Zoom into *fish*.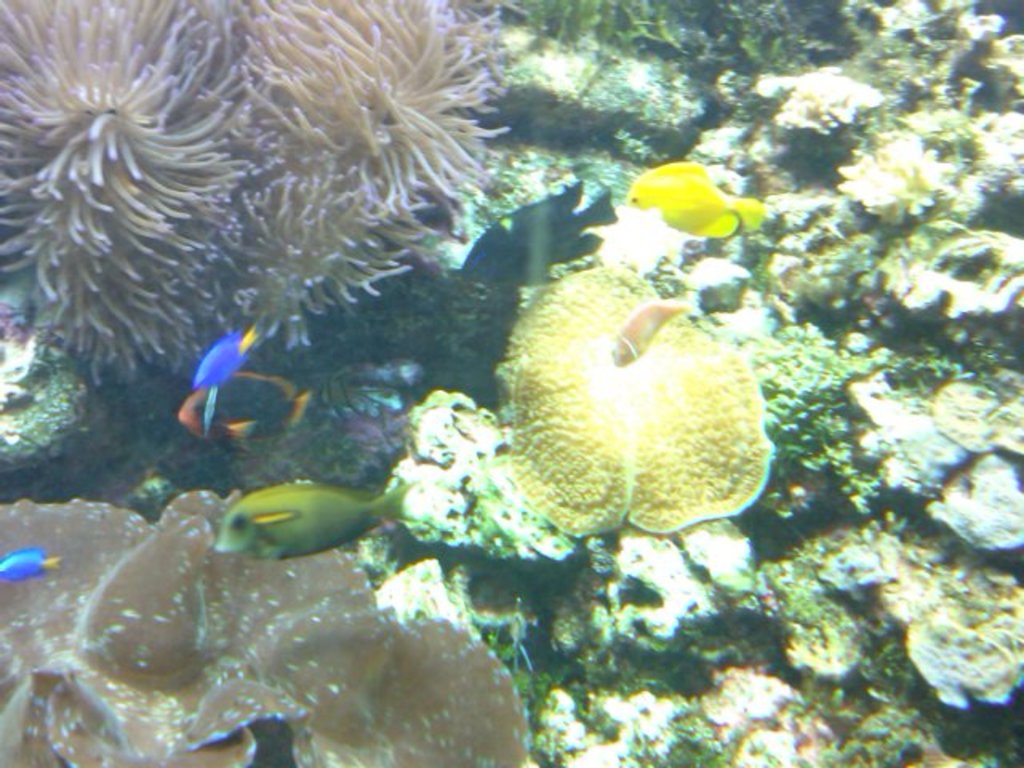
Zoom target: detection(459, 179, 619, 291).
